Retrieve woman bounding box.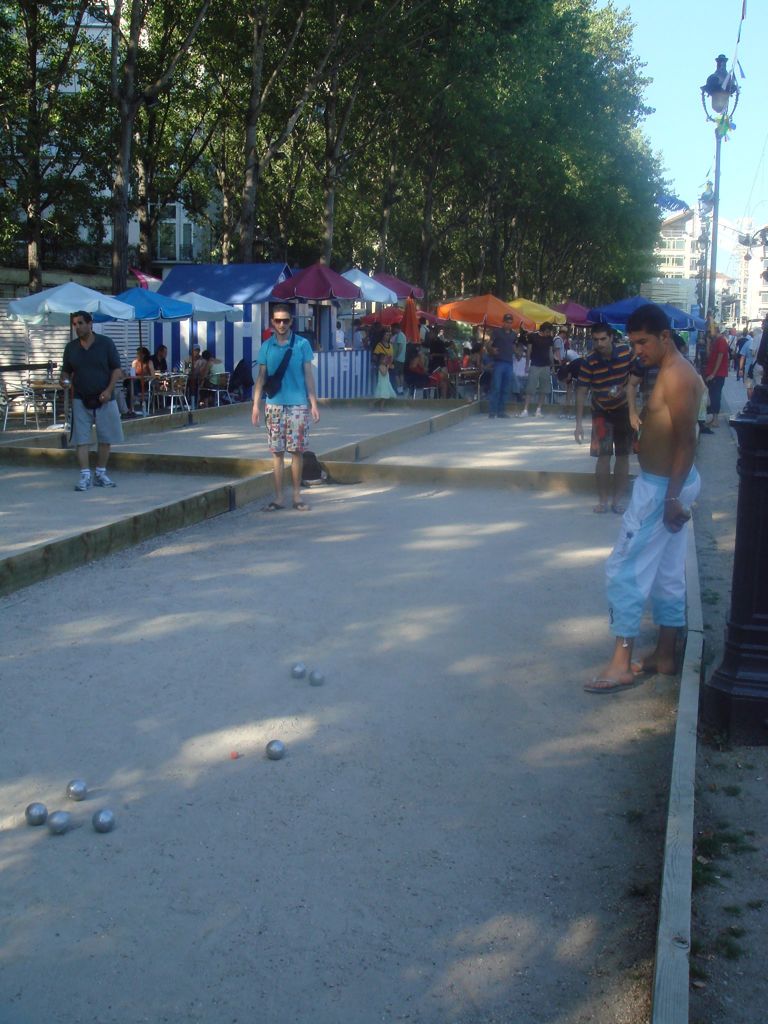
Bounding box: left=405, top=347, right=447, bottom=399.
